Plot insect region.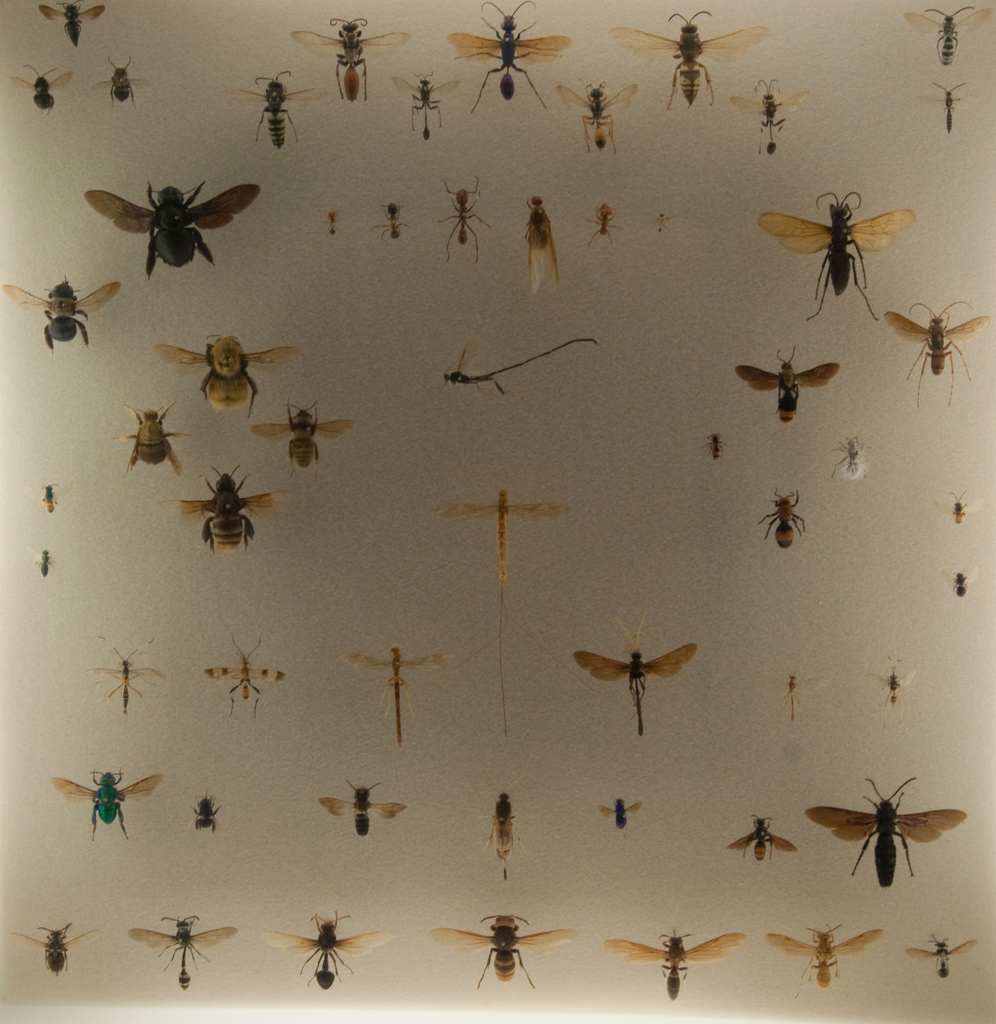
Plotted at x1=31 y1=550 x2=54 y2=580.
